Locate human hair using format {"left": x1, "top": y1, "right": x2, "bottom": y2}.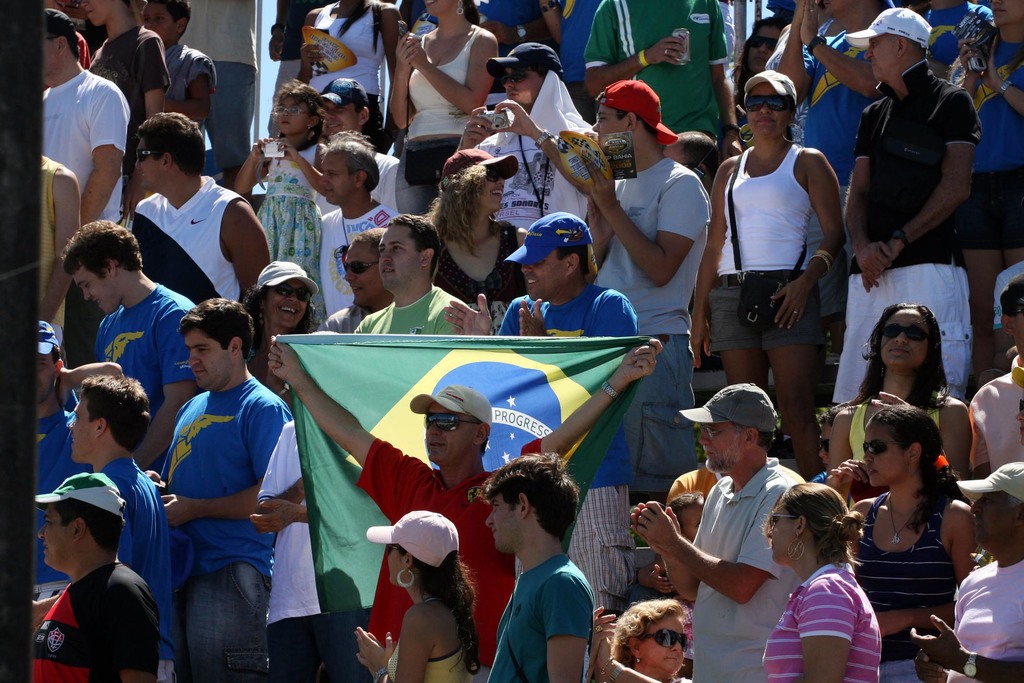
{"left": 321, "top": 122, "right": 383, "bottom": 195}.
